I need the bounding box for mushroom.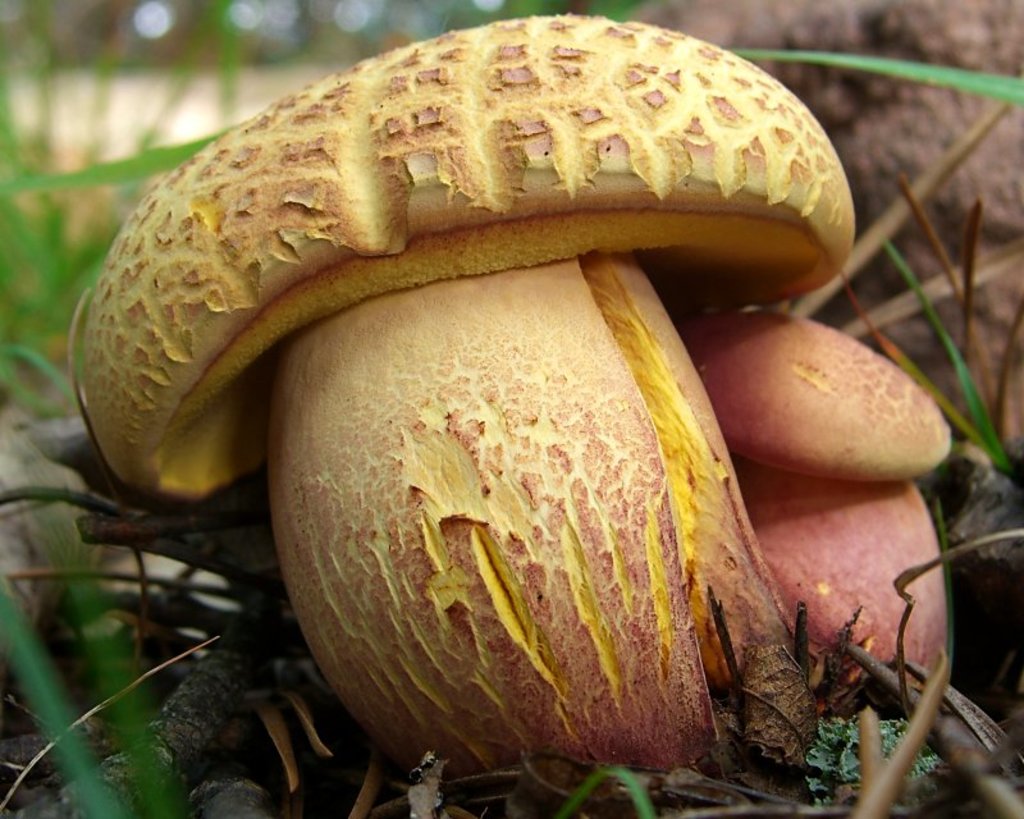
Here it is: {"x1": 677, "y1": 307, "x2": 948, "y2": 700}.
